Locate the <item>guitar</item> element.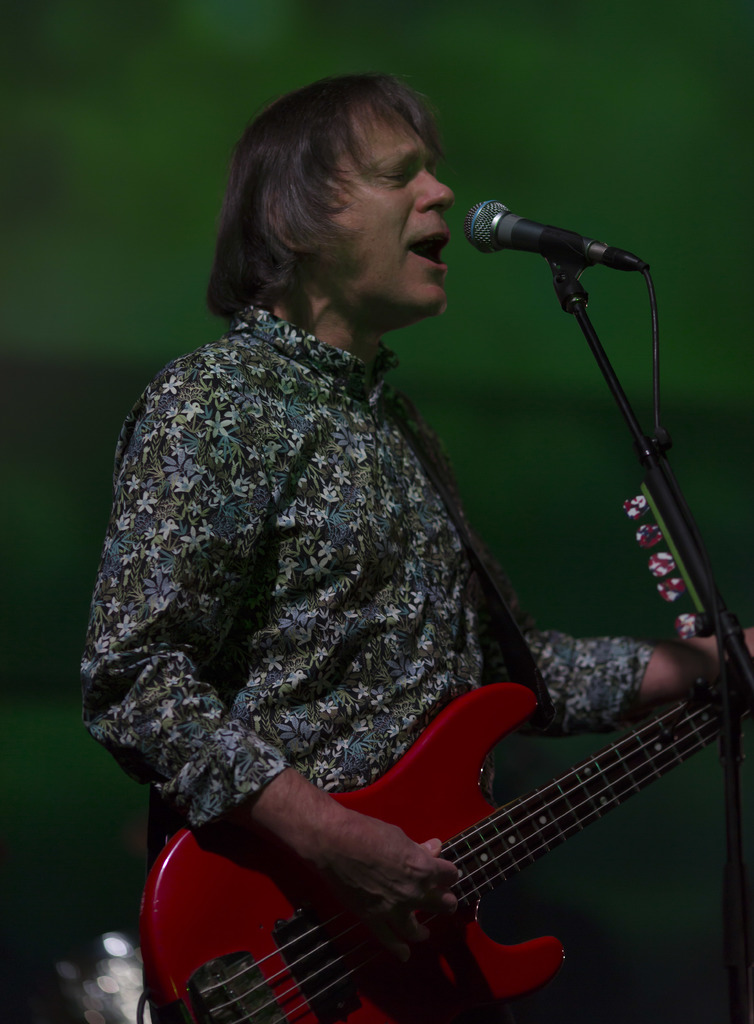
Element bbox: bbox(176, 645, 719, 1021).
